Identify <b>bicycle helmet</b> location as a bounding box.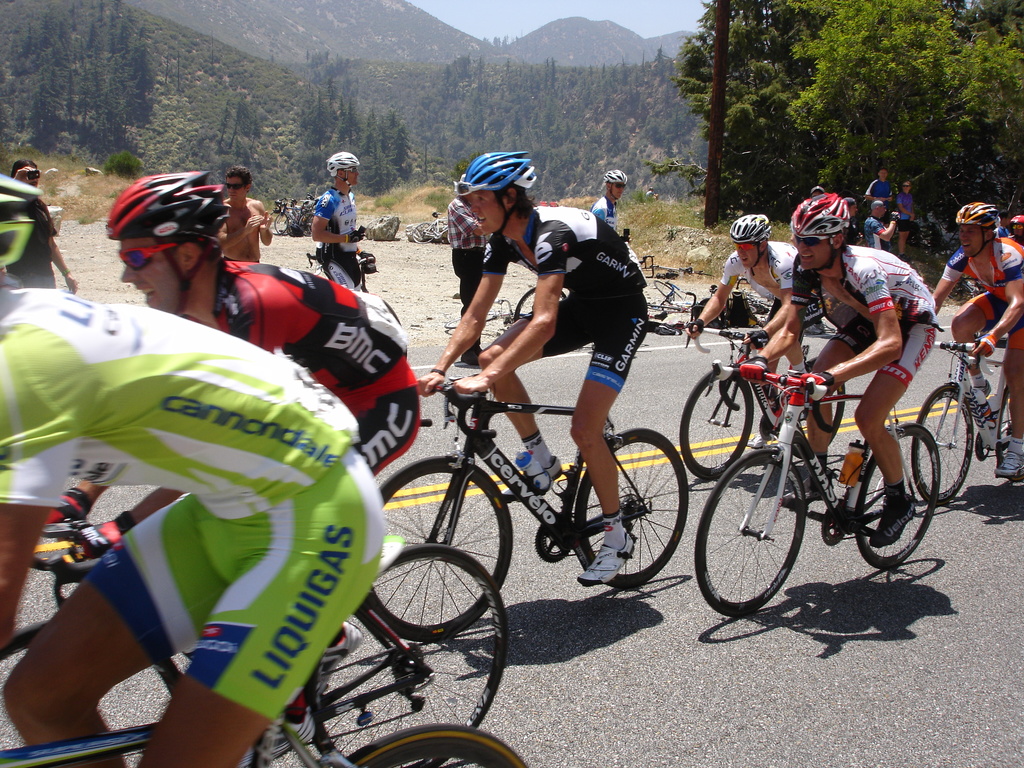
box=[113, 171, 226, 310].
